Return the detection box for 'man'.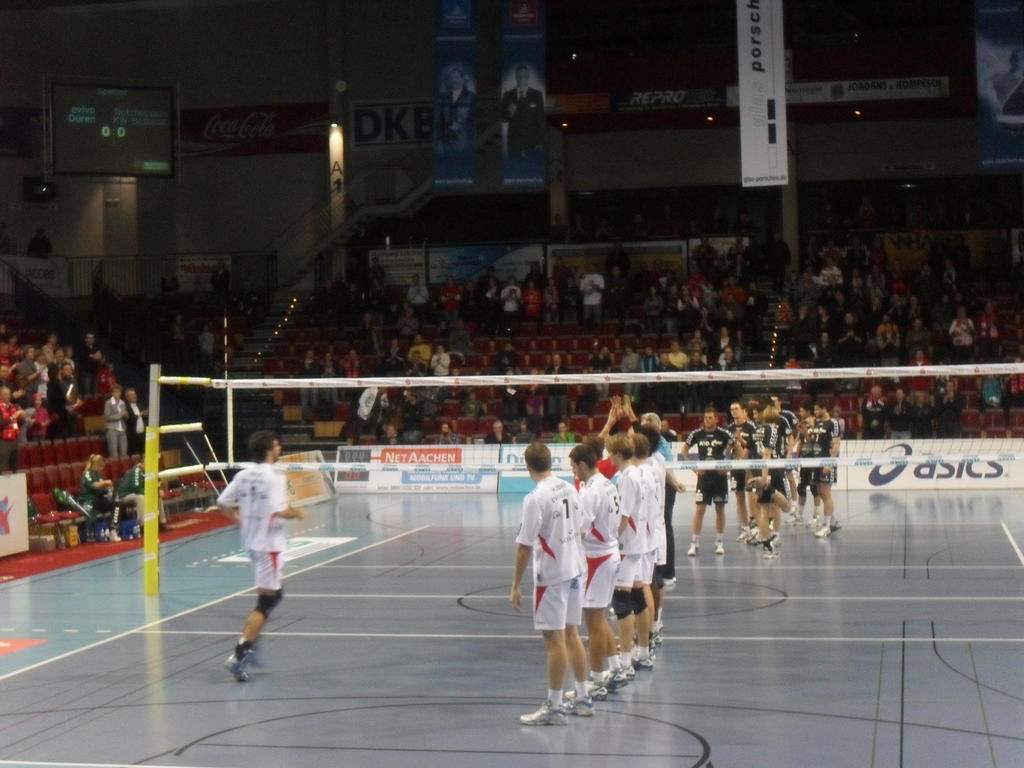
[left=573, top=430, right=621, bottom=690].
